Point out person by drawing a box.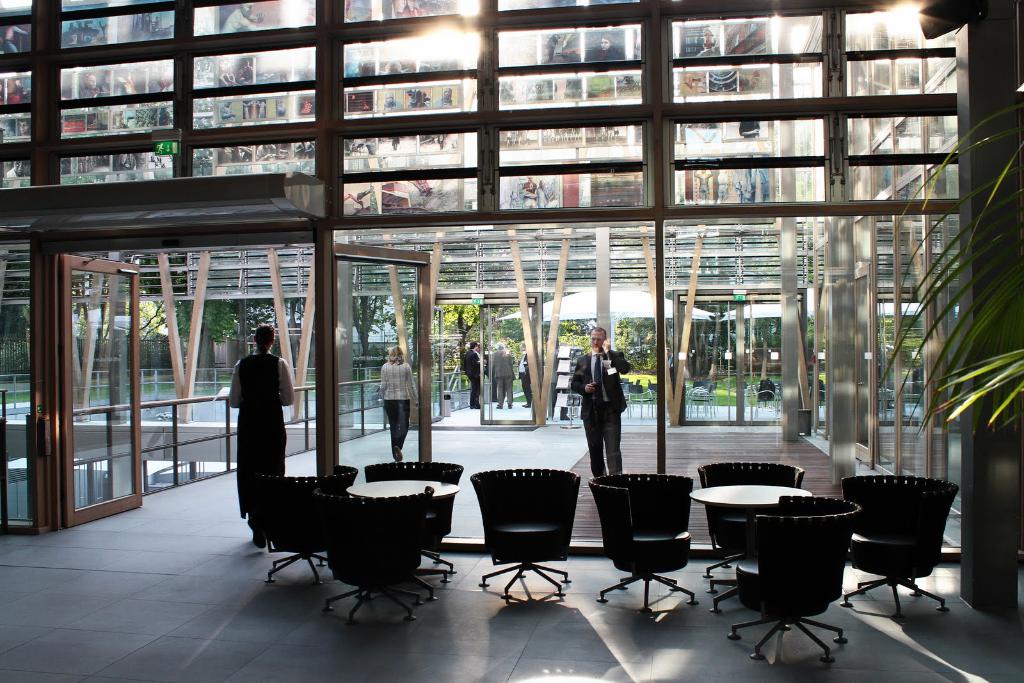
pyautogui.locateOnScreen(232, 327, 303, 541).
